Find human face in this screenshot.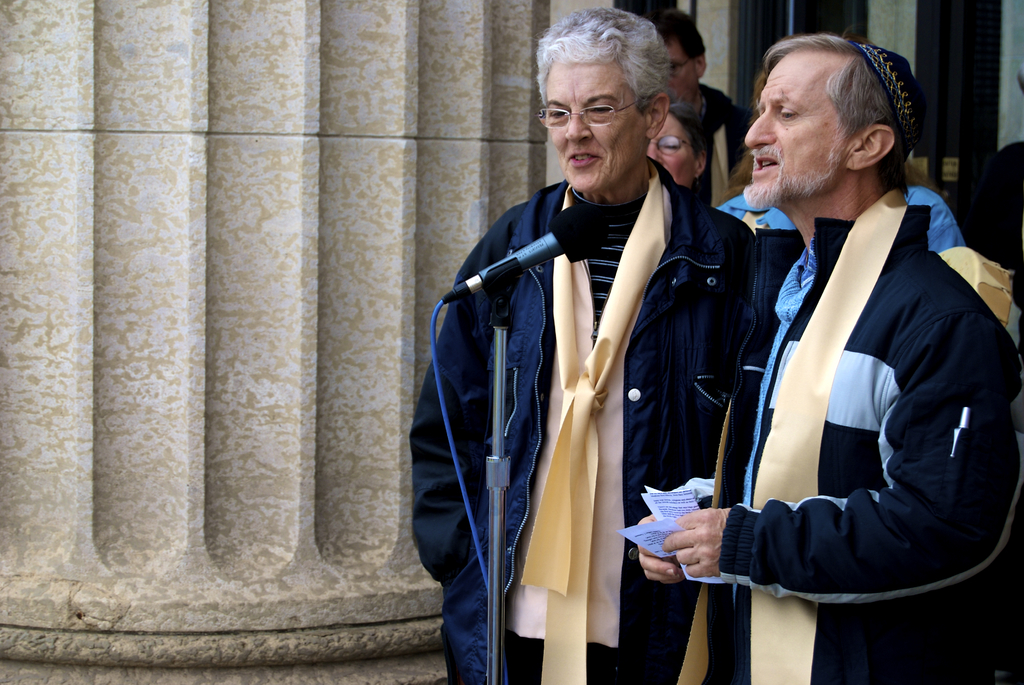
The bounding box for human face is [545,67,646,195].
